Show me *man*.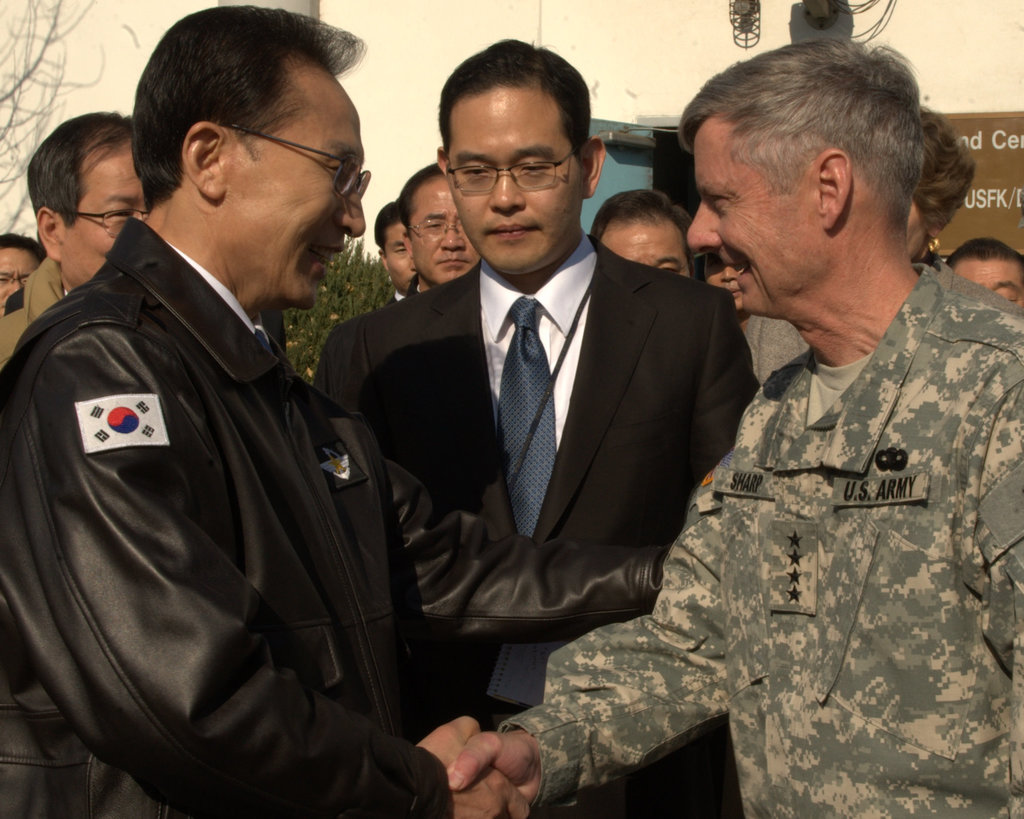
*man* is here: (x1=301, y1=28, x2=758, y2=818).
